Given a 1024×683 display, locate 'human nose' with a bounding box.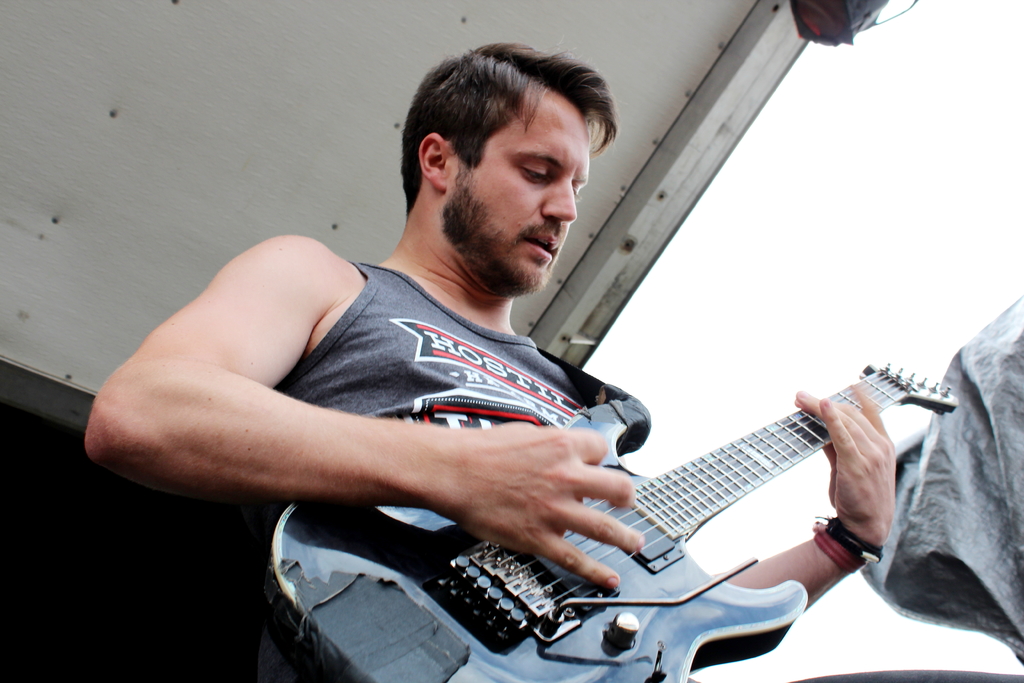
Located: 543/180/579/224.
